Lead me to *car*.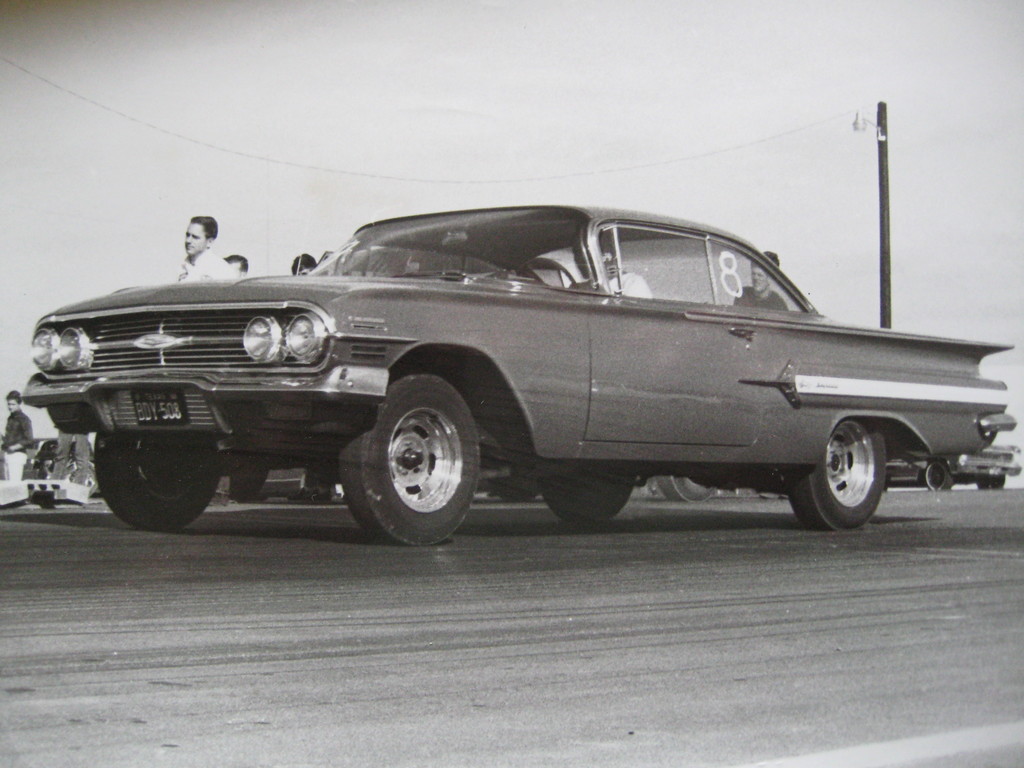
Lead to x1=886 y1=440 x2=1019 y2=492.
